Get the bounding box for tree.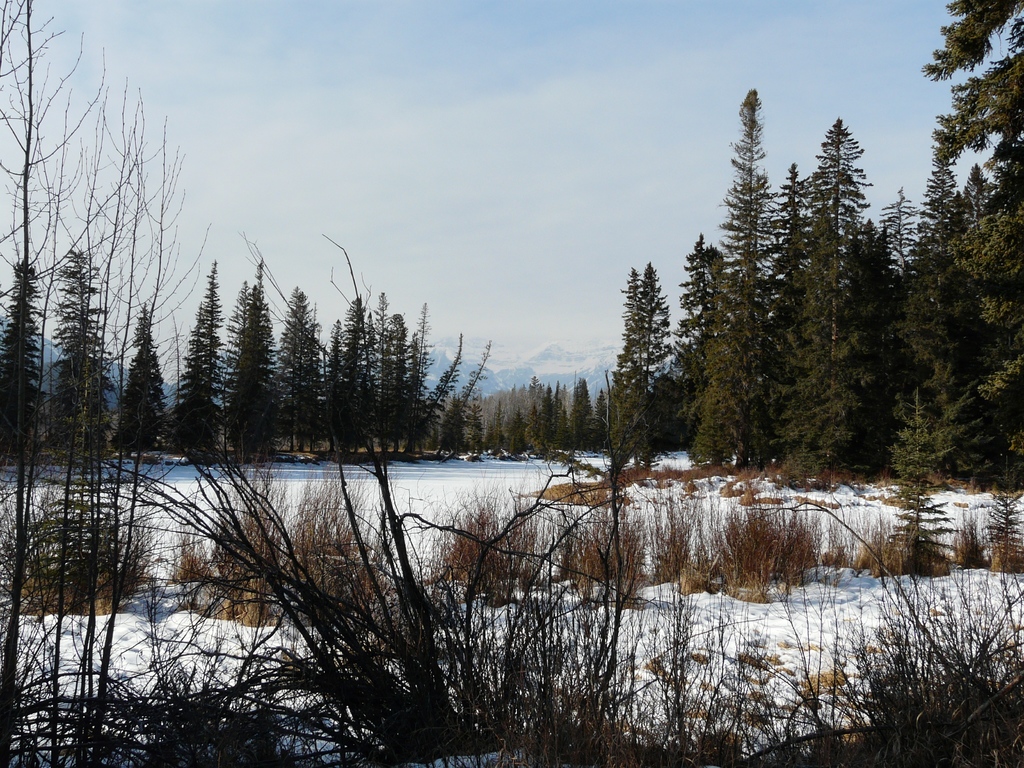
(x1=278, y1=279, x2=321, y2=451).
